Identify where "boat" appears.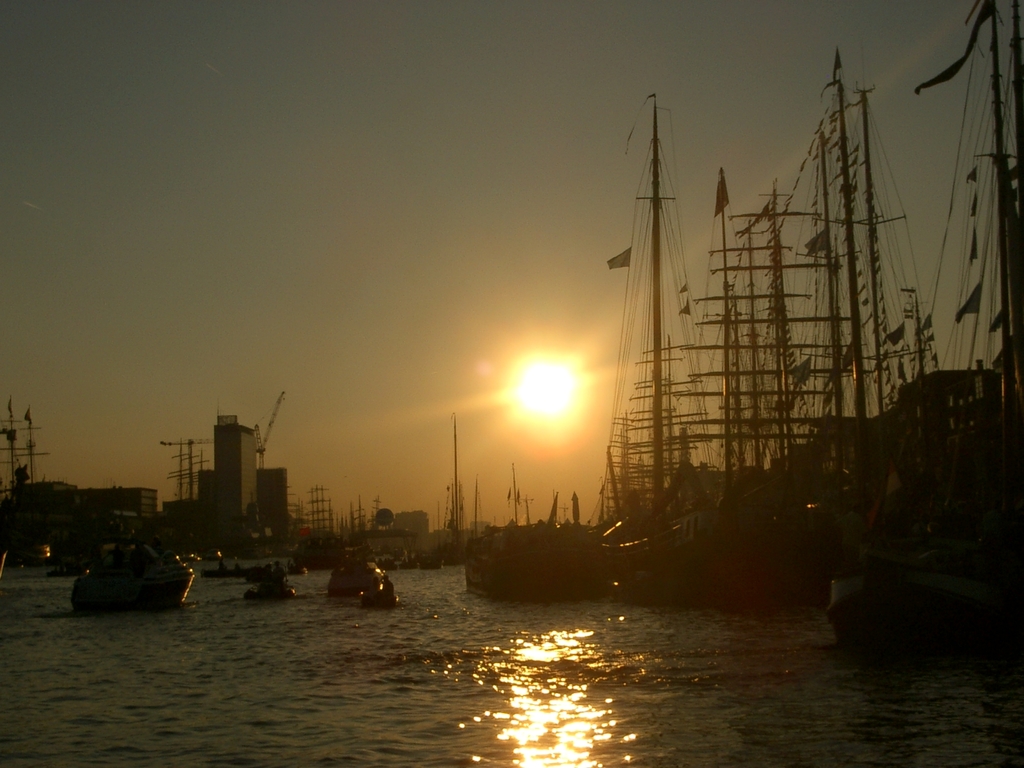
Appears at [350,582,394,610].
